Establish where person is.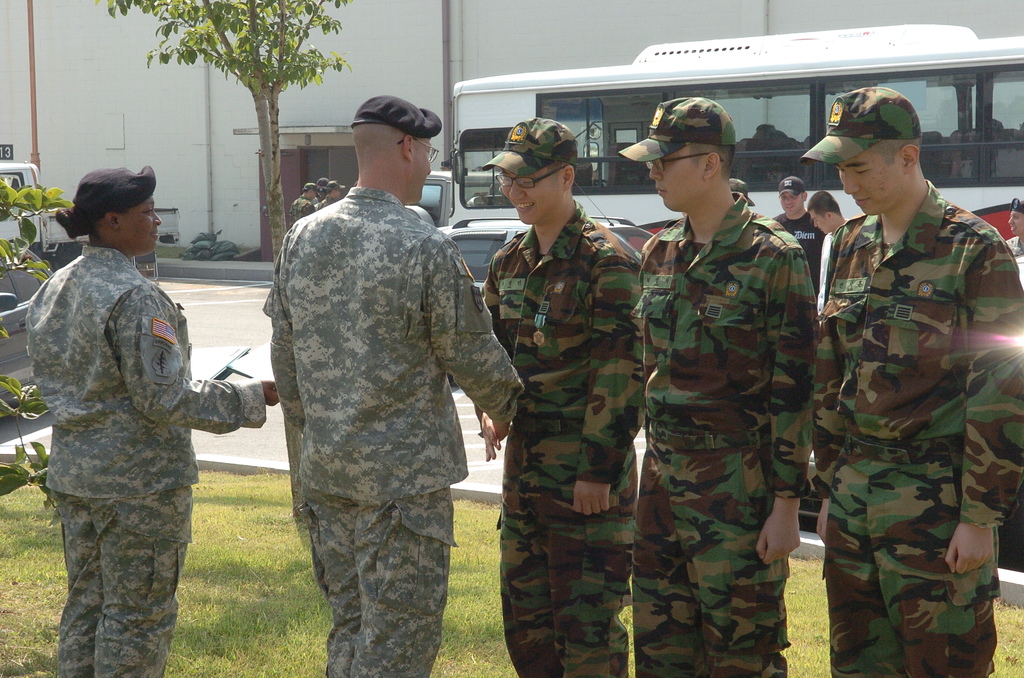
Established at box(1004, 197, 1023, 280).
